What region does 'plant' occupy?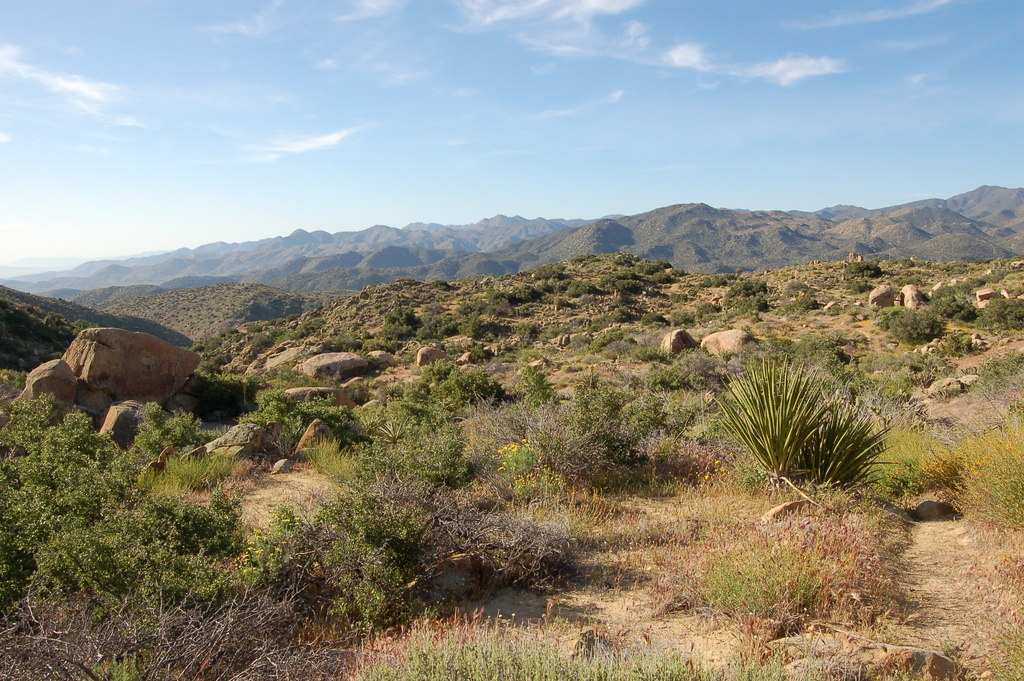
[left=844, top=283, right=869, bottom=294].
